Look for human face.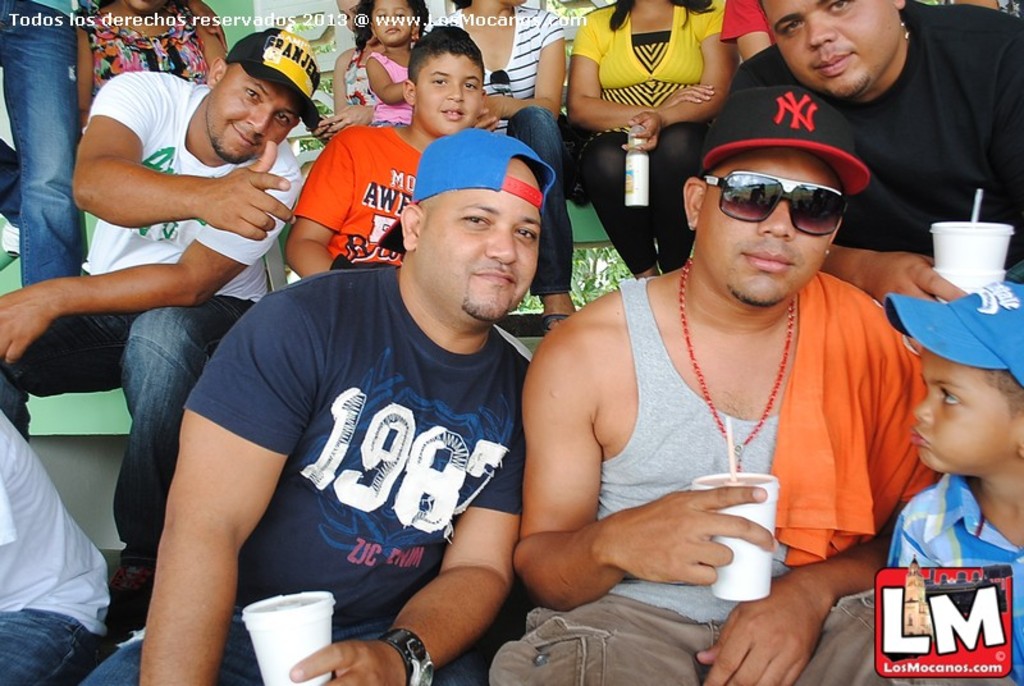
Found: pyautogui.locateOnScreen(417, 56, 484, 134).
